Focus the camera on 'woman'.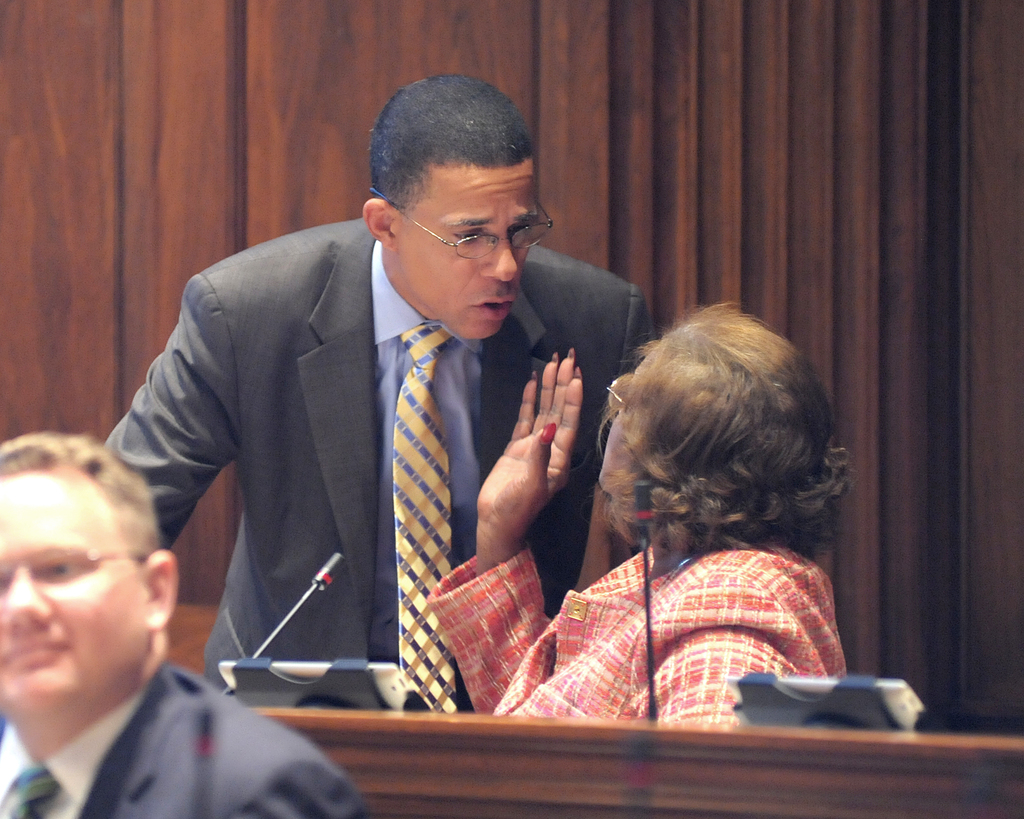
Focus region: <box>419,289,851,728</box>.
